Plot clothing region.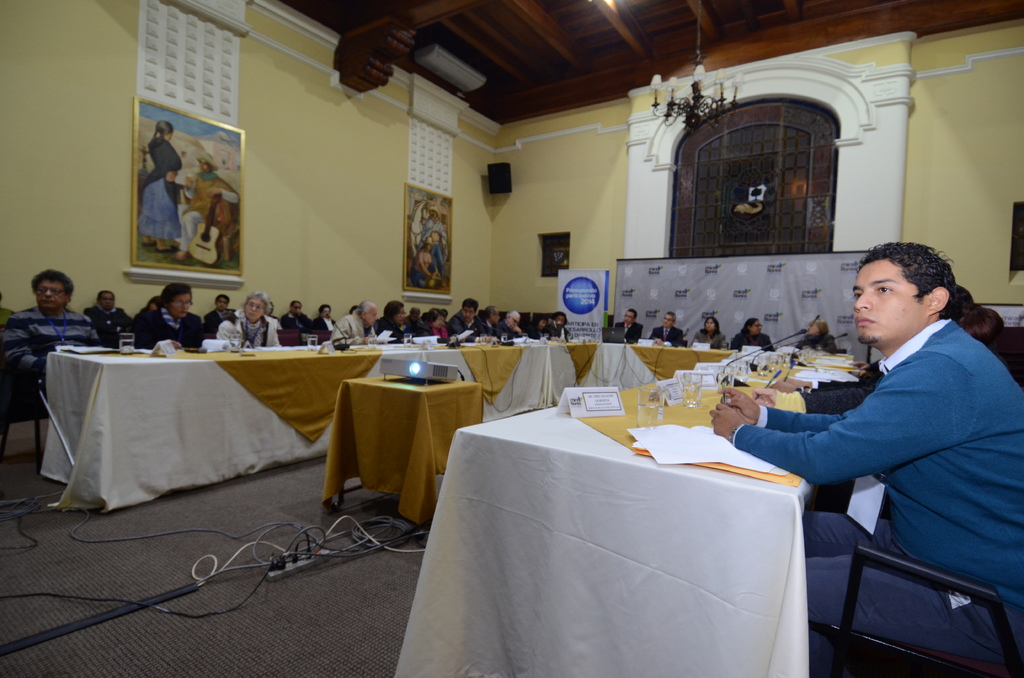
Plotted at (323,300,378,344).
